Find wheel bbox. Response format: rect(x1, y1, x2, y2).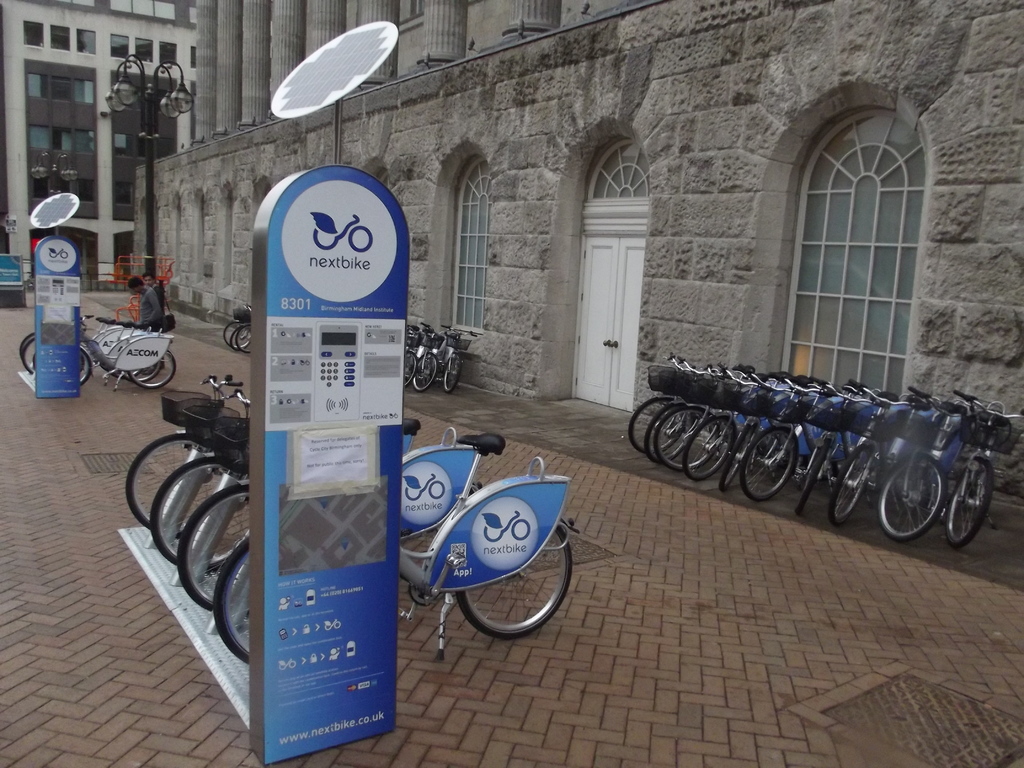
rect(49, 252, 57, 259).
